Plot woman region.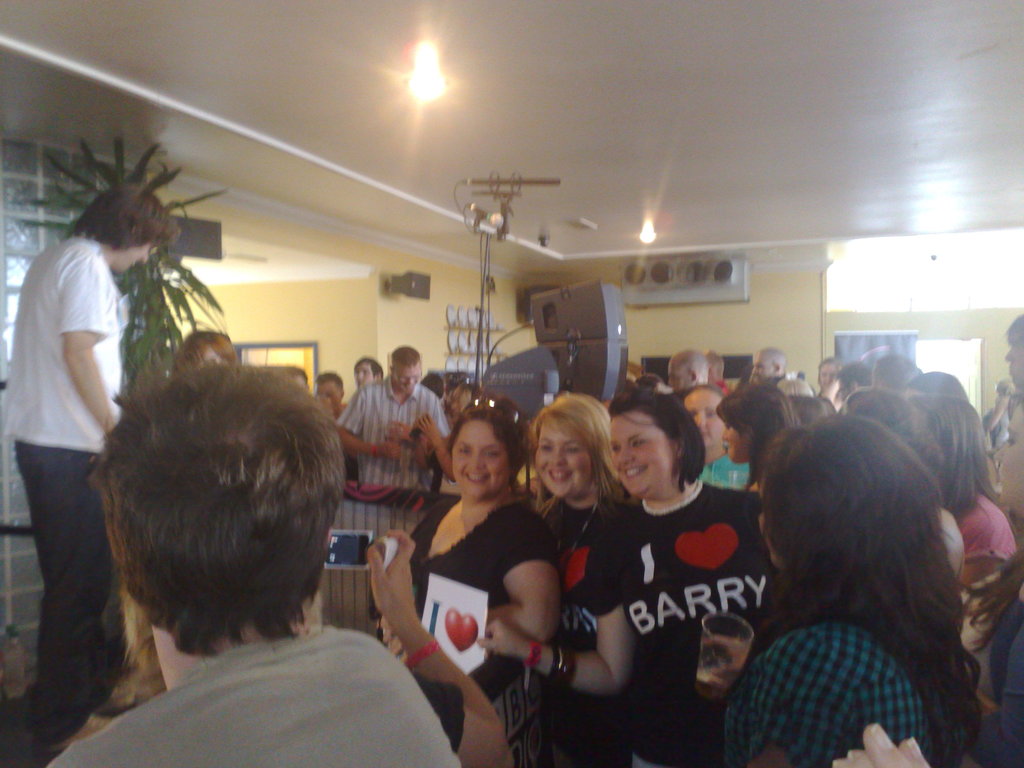
Plotted at locate(701, 373, 1011, 762).
